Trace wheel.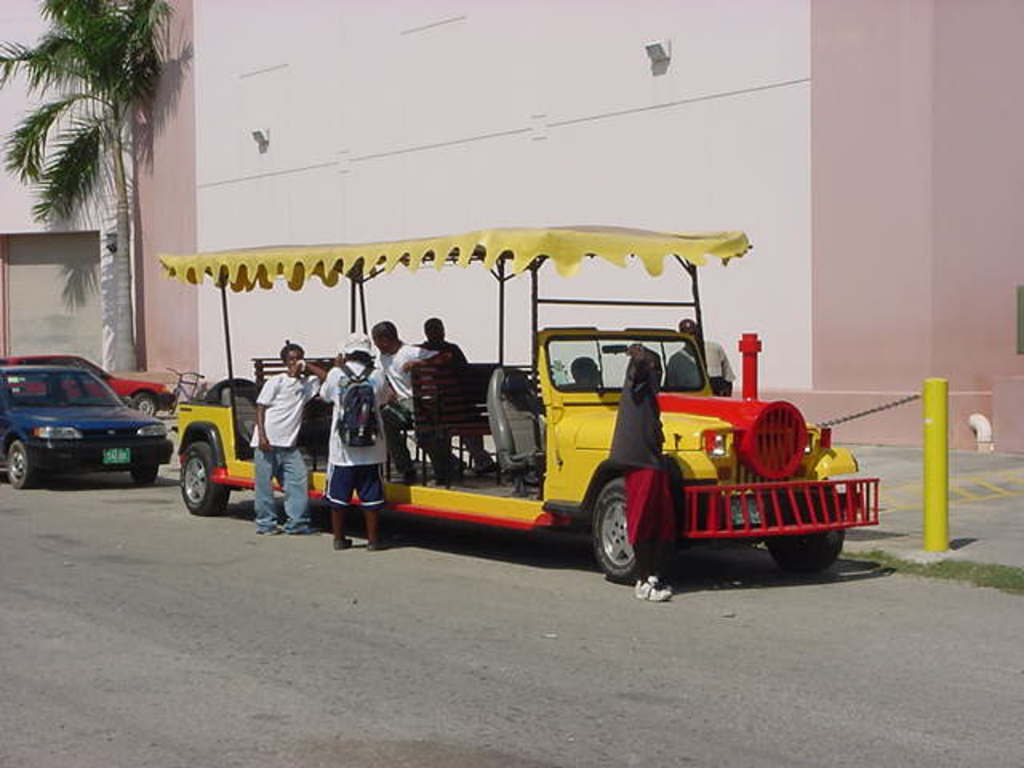
Traced to 754,488,845,574.
